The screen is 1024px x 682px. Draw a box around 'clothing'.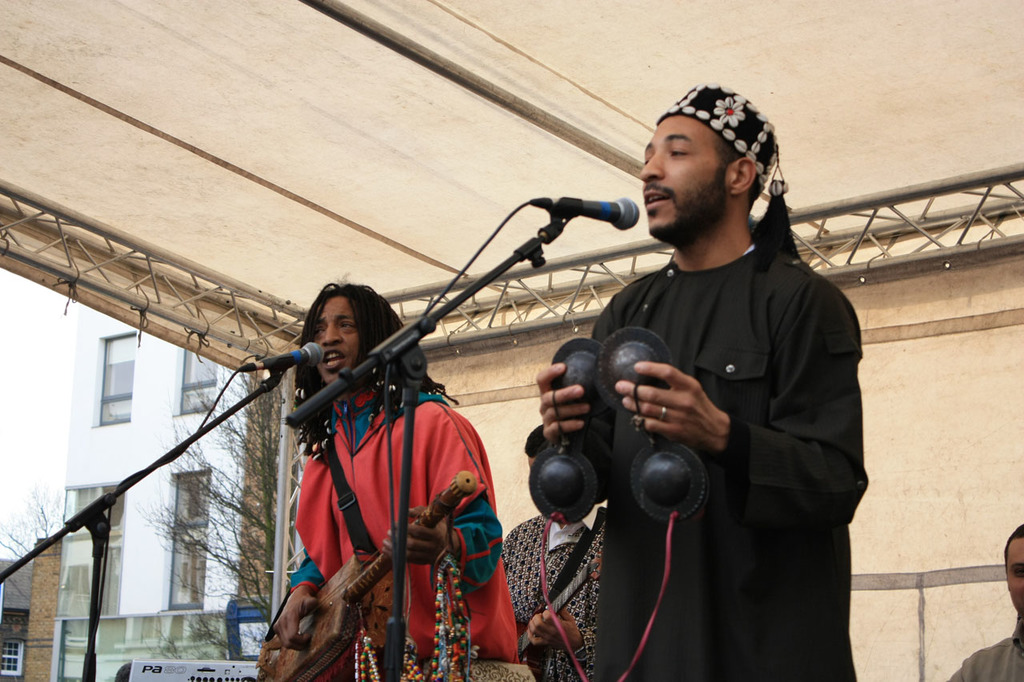
crop(570, 167, 878, 668).
